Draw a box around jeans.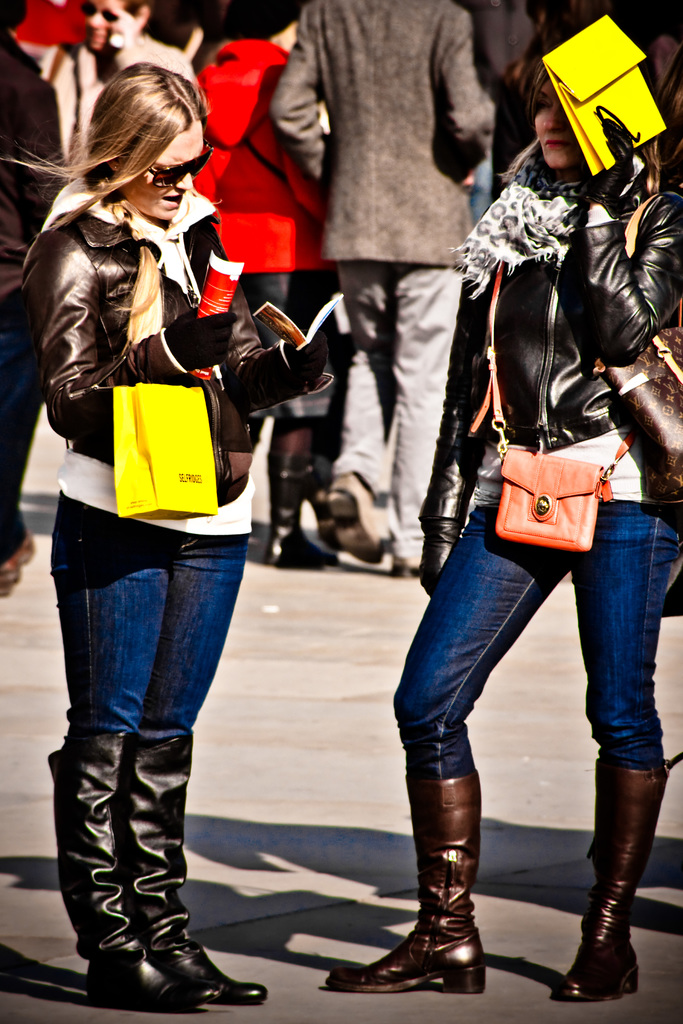
x1=345, y1=265, x2=463, y2=559.
